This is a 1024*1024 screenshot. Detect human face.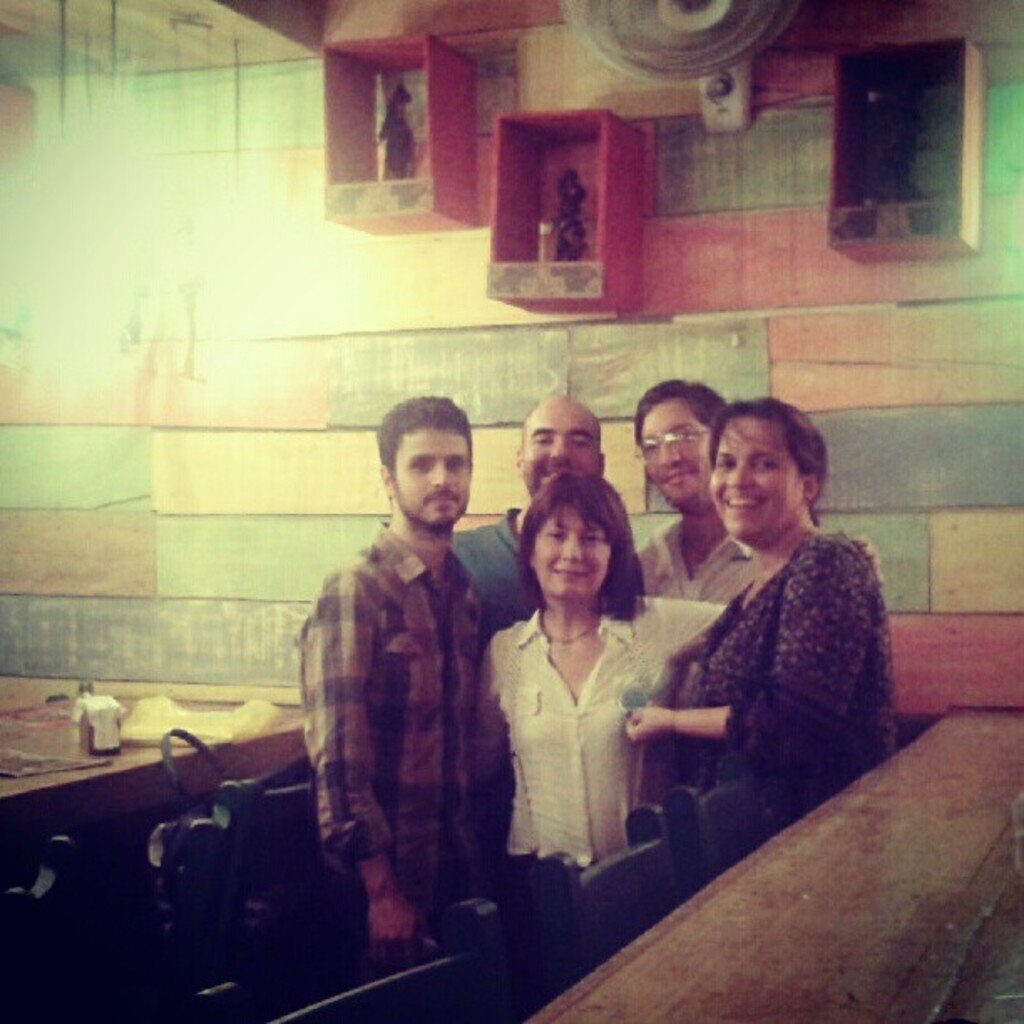
select_region(390, 423, 470, 525).
